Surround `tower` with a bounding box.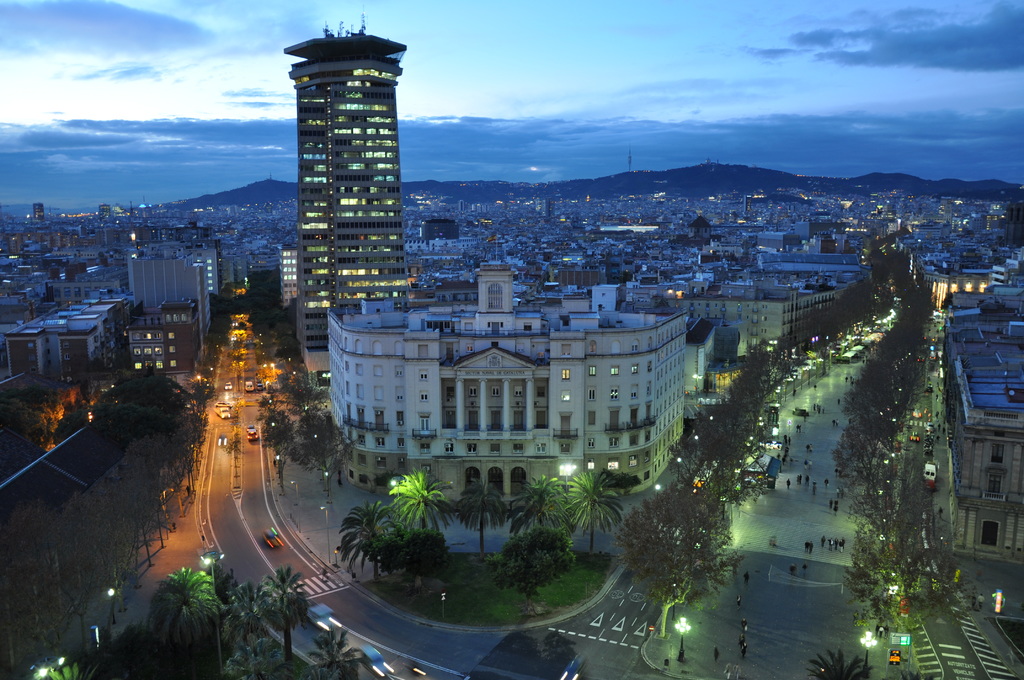
480 265 511 310.
